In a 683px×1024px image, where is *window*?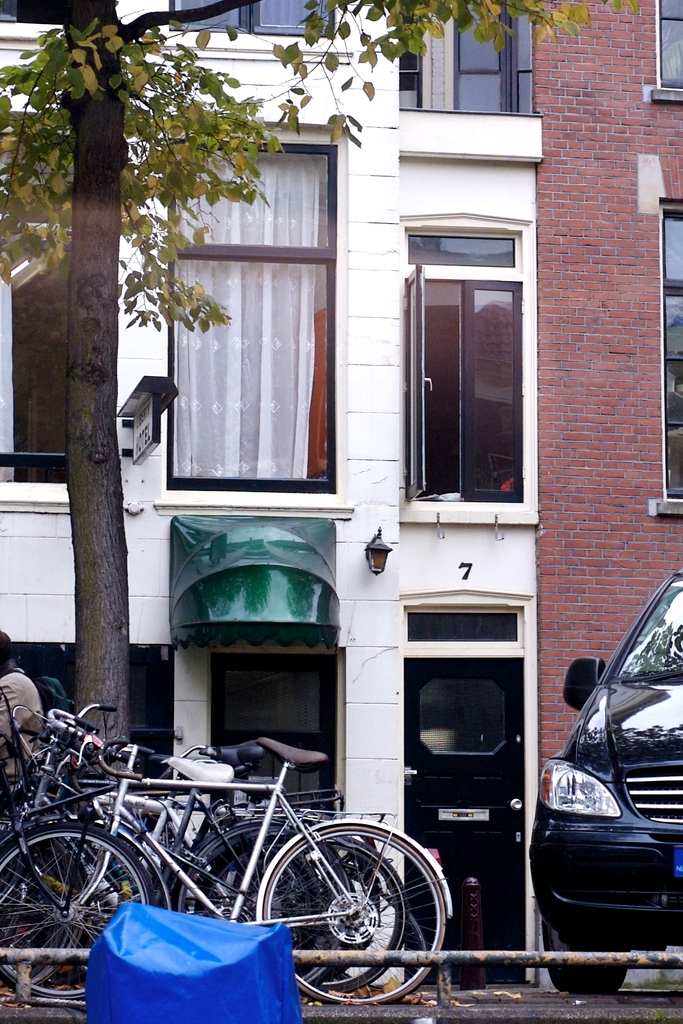
650:0:682:102.
